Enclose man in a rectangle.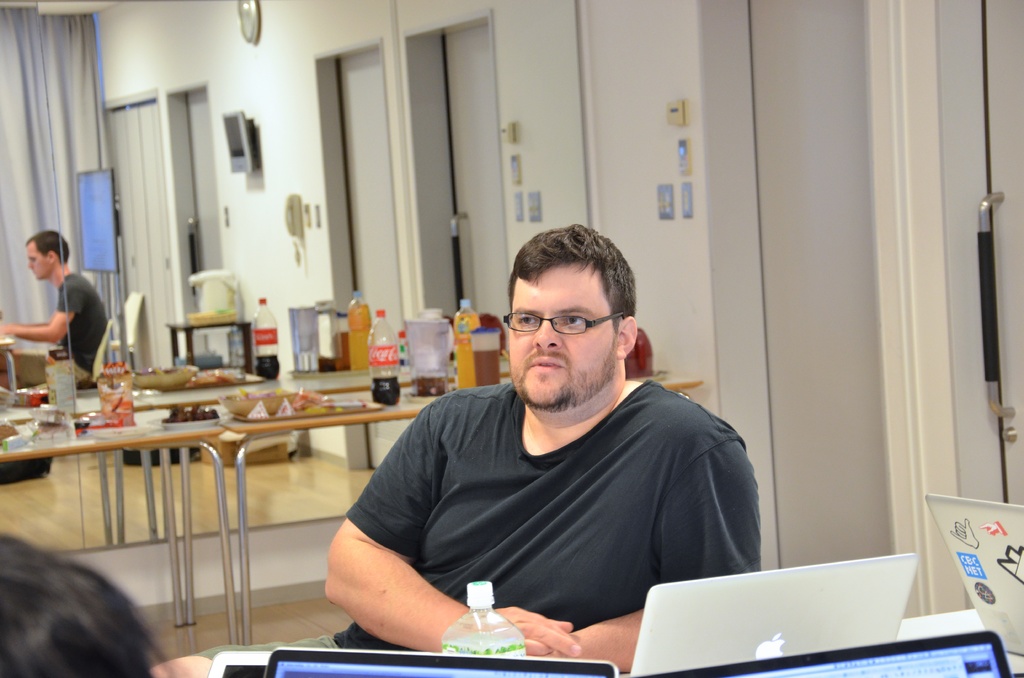
x1=310, y1=238, x2=766, y2=639.
